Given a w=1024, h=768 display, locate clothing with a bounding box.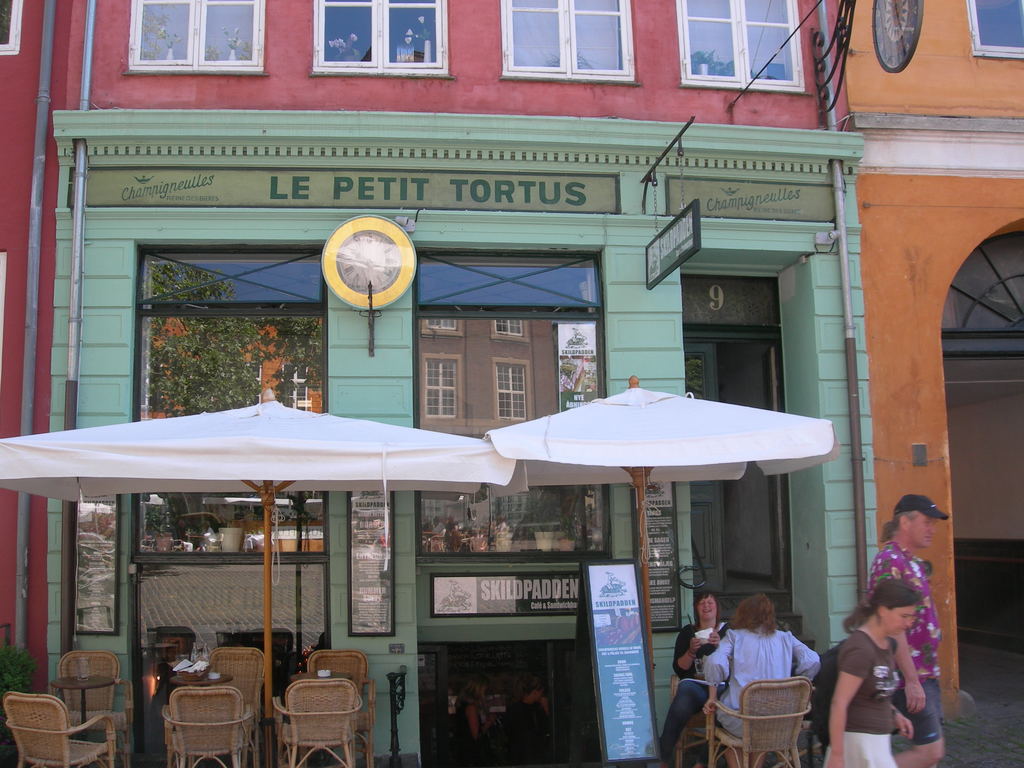
Located: region(799, 627, 902, 767).
